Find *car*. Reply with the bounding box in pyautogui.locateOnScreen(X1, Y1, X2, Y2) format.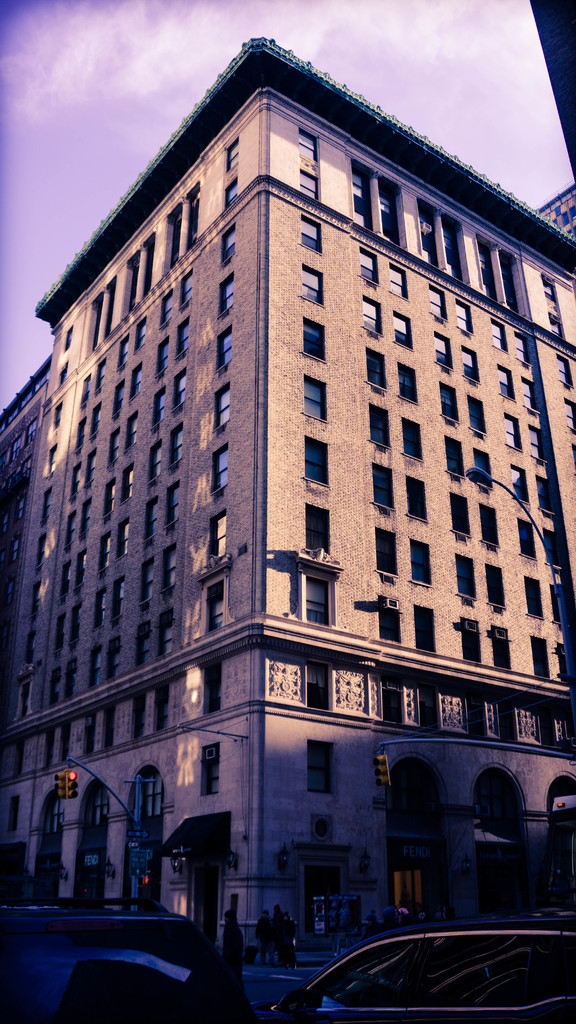
pyautogui.locateOnScreen(247, 911, 575, 1014).
